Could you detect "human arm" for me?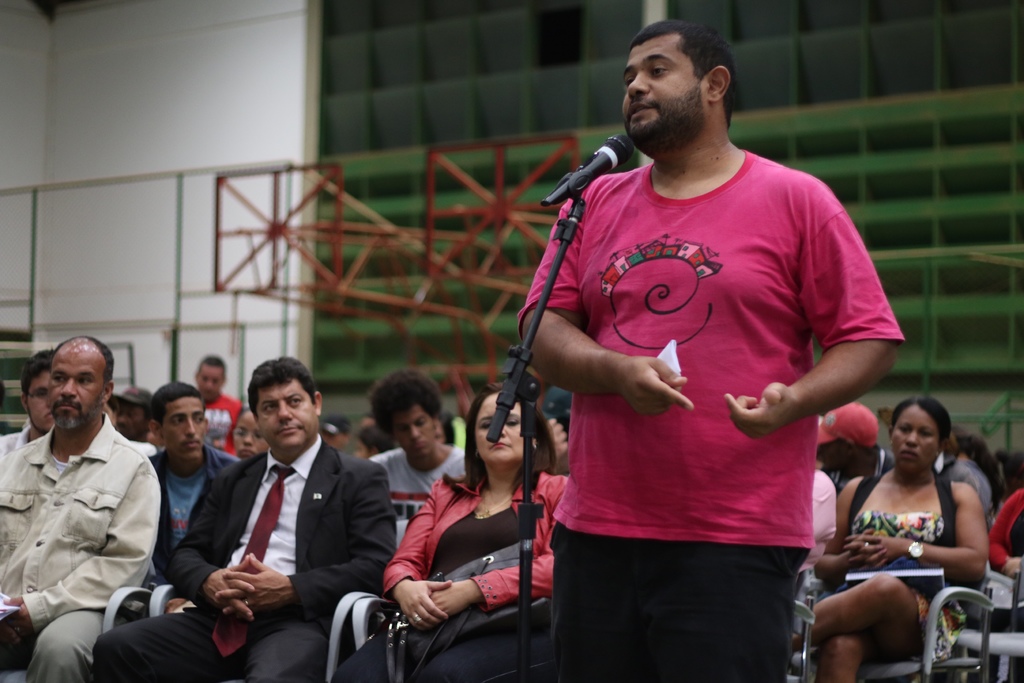
Detection result: l=810, t=479, r=884, b=585.
